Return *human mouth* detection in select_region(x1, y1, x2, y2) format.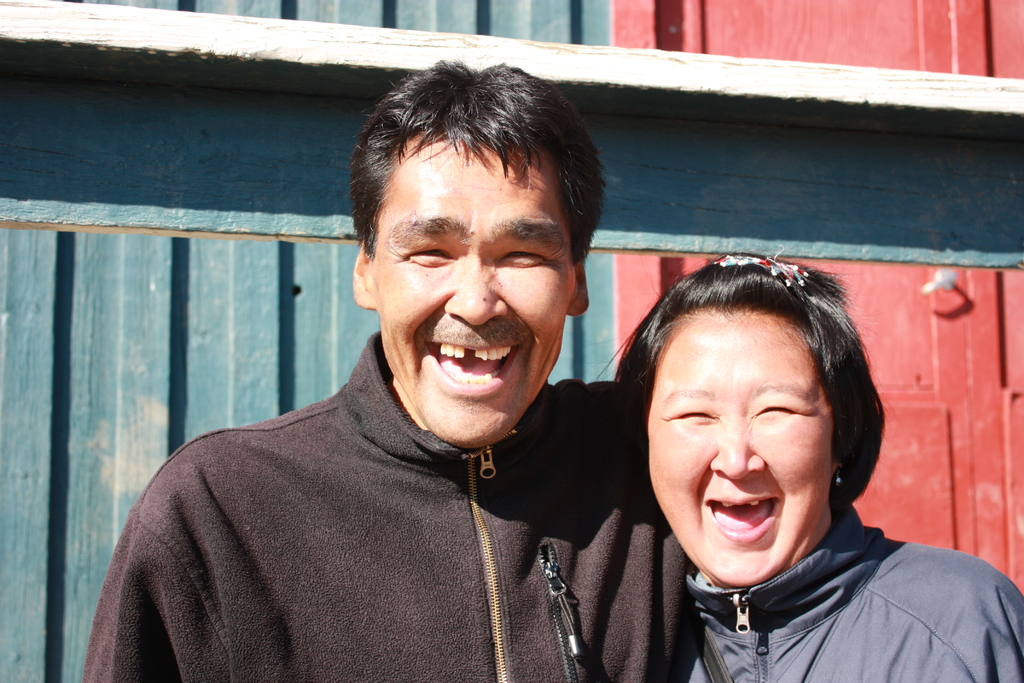
select_region(706, 498, 778, 543).
